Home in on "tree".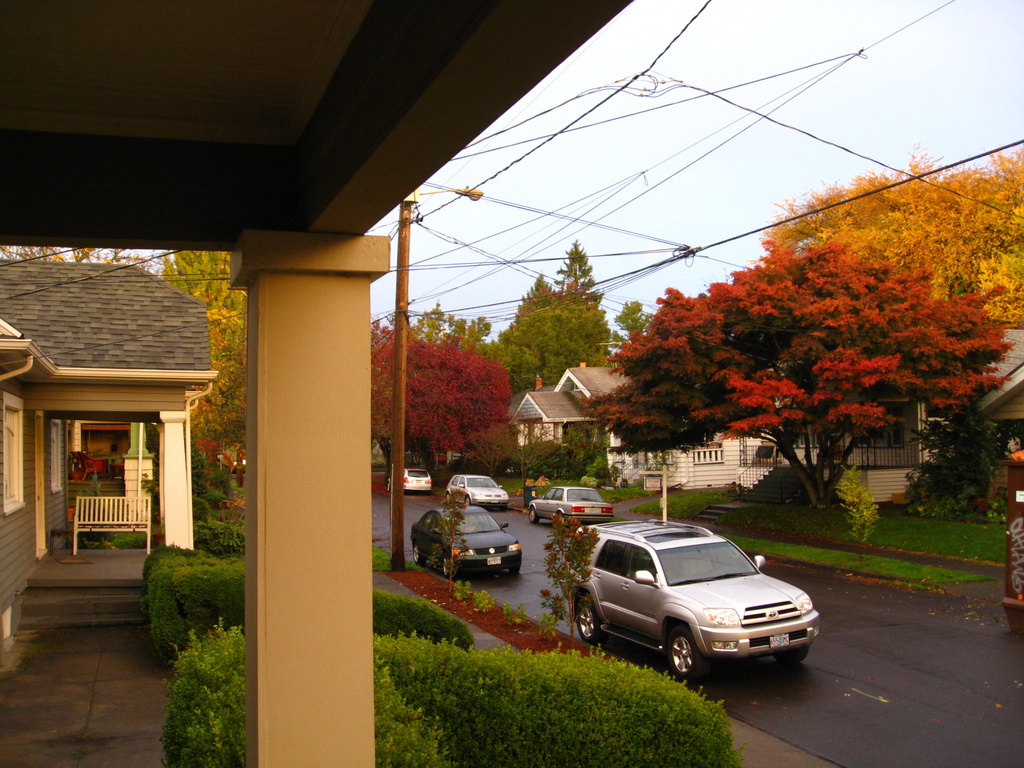
Homed in at <region>618, 299, 653, 336</region>.
